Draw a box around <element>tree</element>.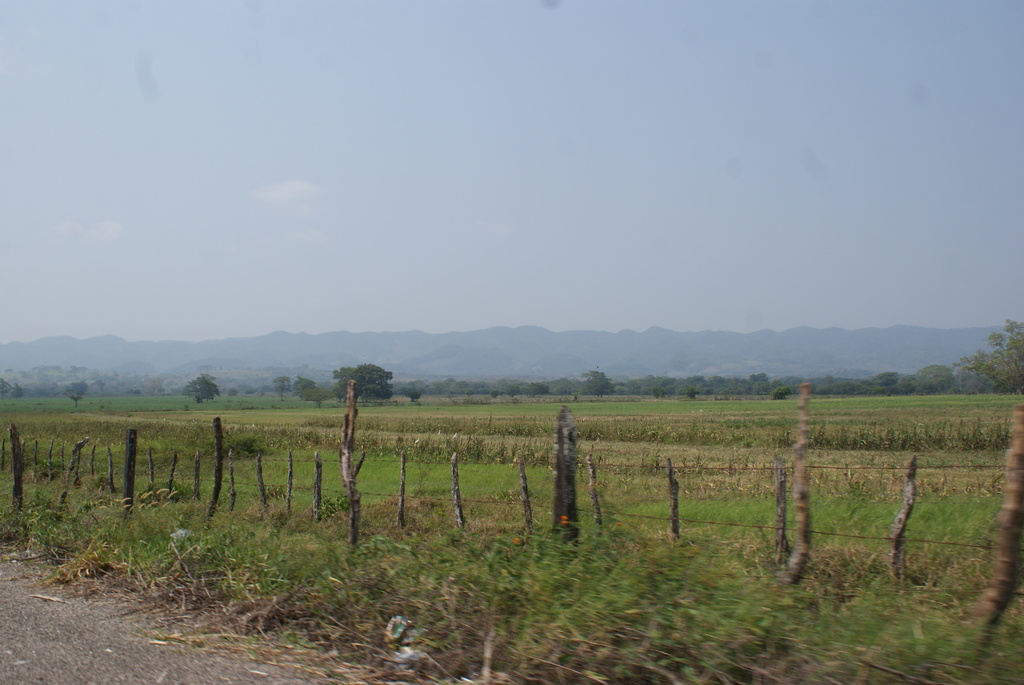
bbox=[184, 380, 221, 406].
